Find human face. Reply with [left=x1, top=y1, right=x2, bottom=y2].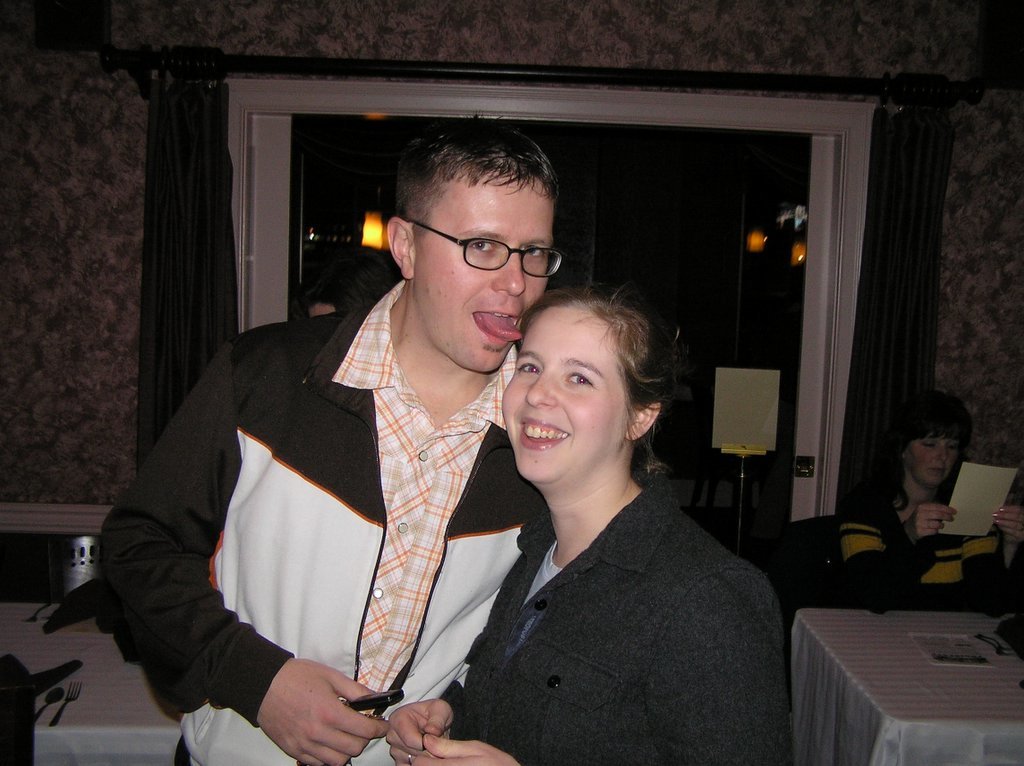
[left=913, top=430, right=963, bottom=492].
